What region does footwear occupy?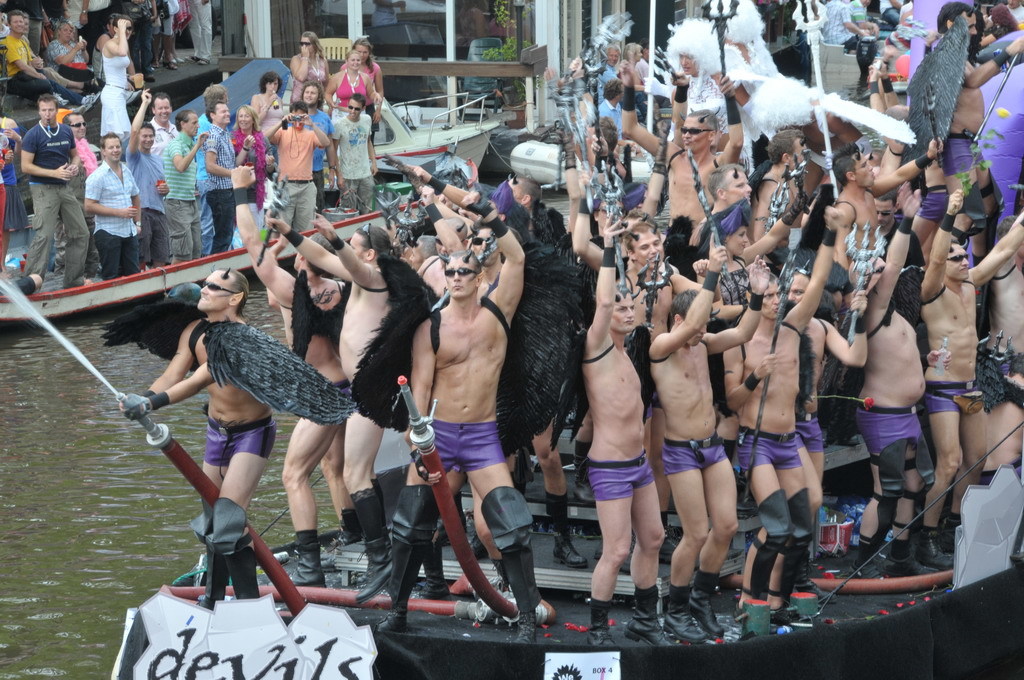
[850,541,877,575].
